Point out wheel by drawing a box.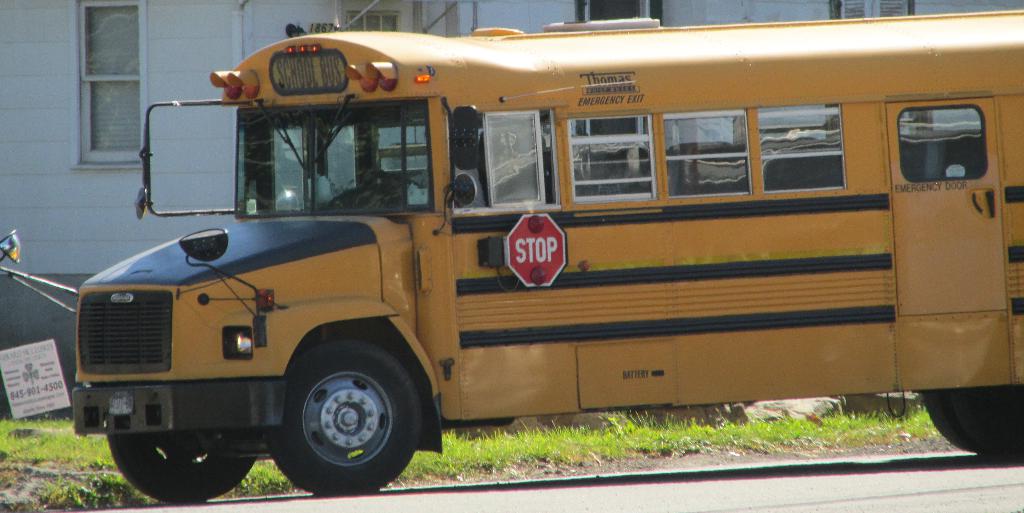
rect(922, 396, 987, 460).
